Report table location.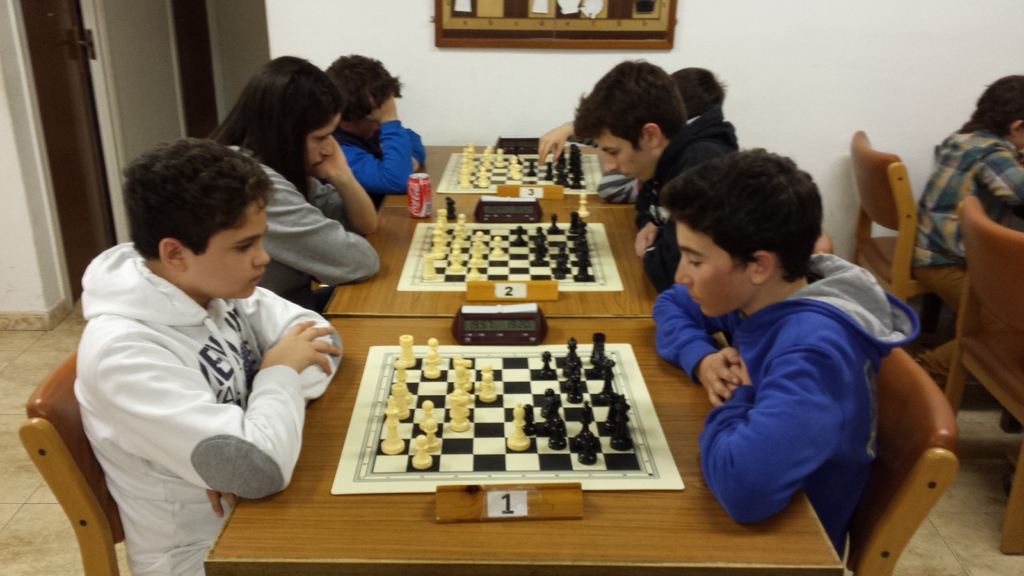
Report: crop(319, 207, 664, 318).
